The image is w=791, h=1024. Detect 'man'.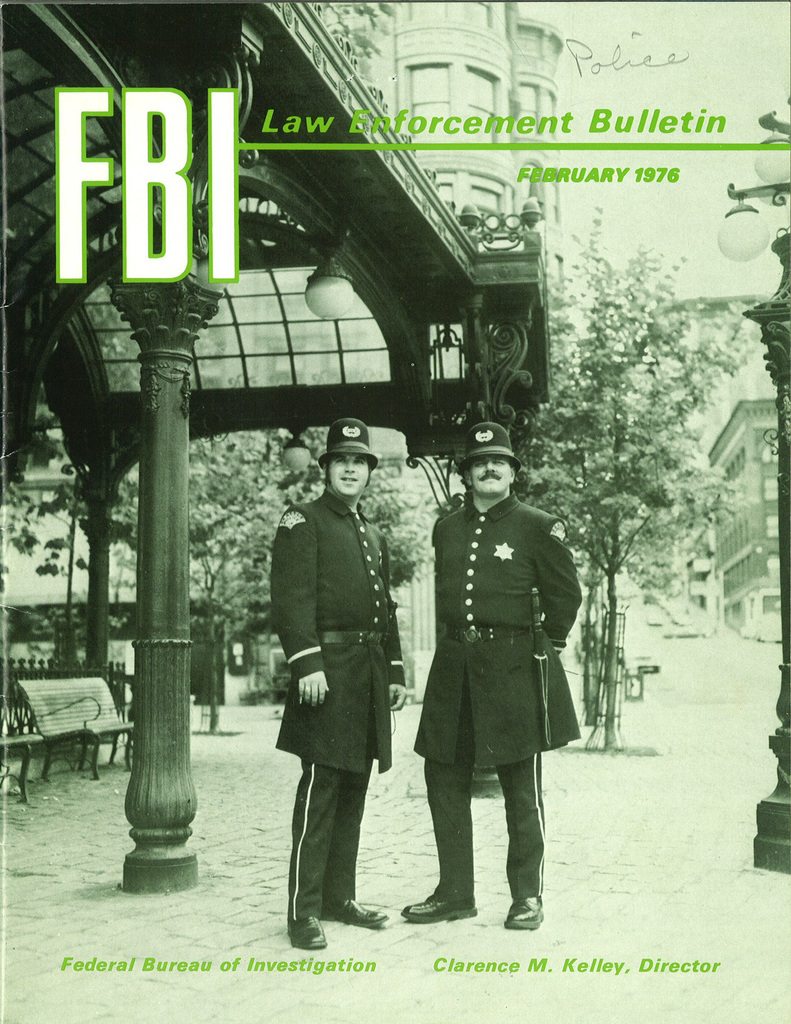
Detection: bbox(397, 419, 586, 931).
